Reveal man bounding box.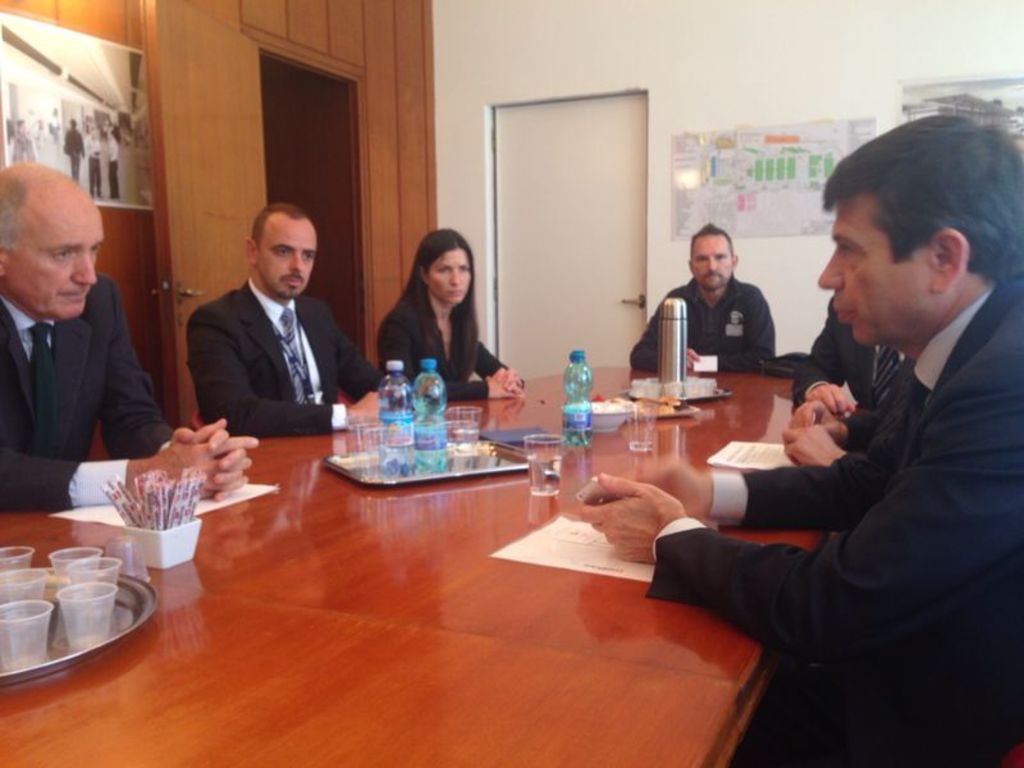
Revealed: 192/202/390/438.
